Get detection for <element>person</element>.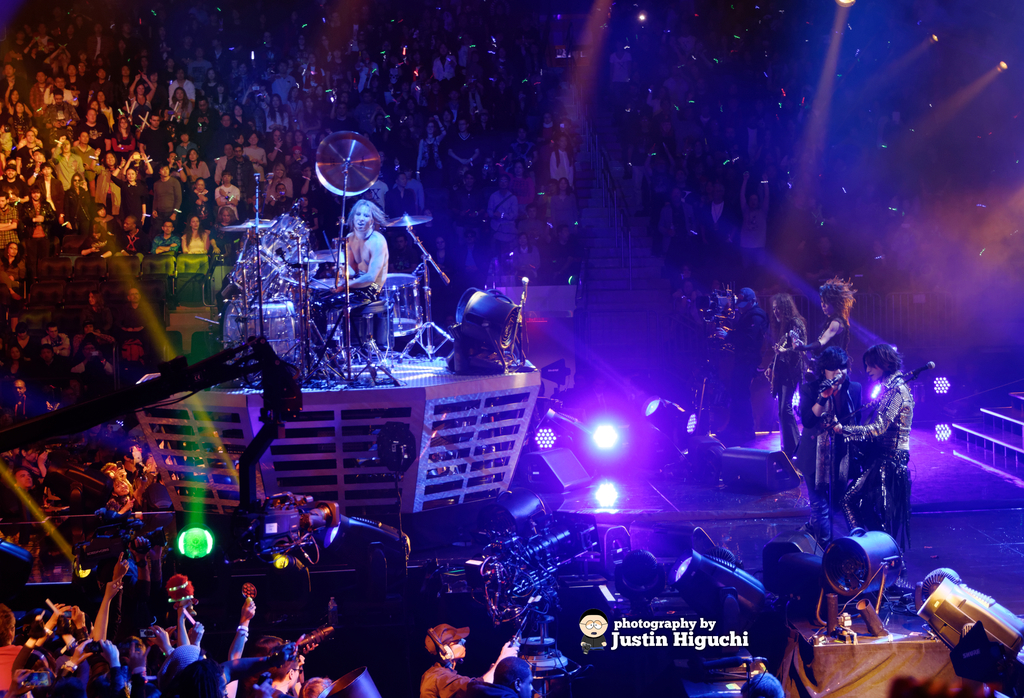
Detection: left=716, top=289, right=771, bottom=444.
